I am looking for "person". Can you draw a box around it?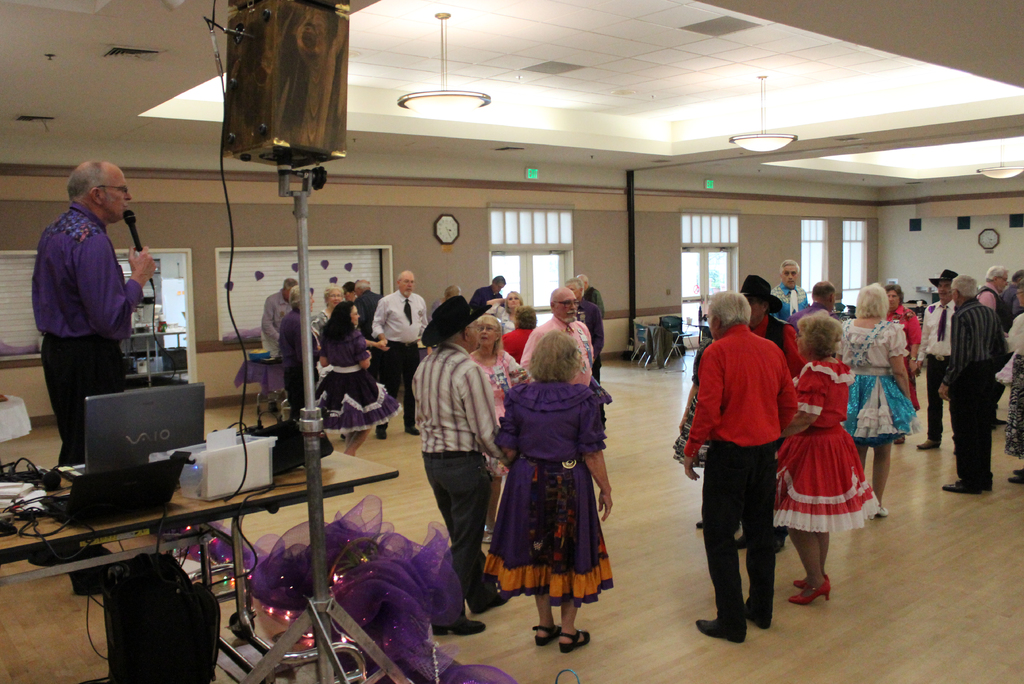
Sure, the bounding box is (306,263,328,352).
